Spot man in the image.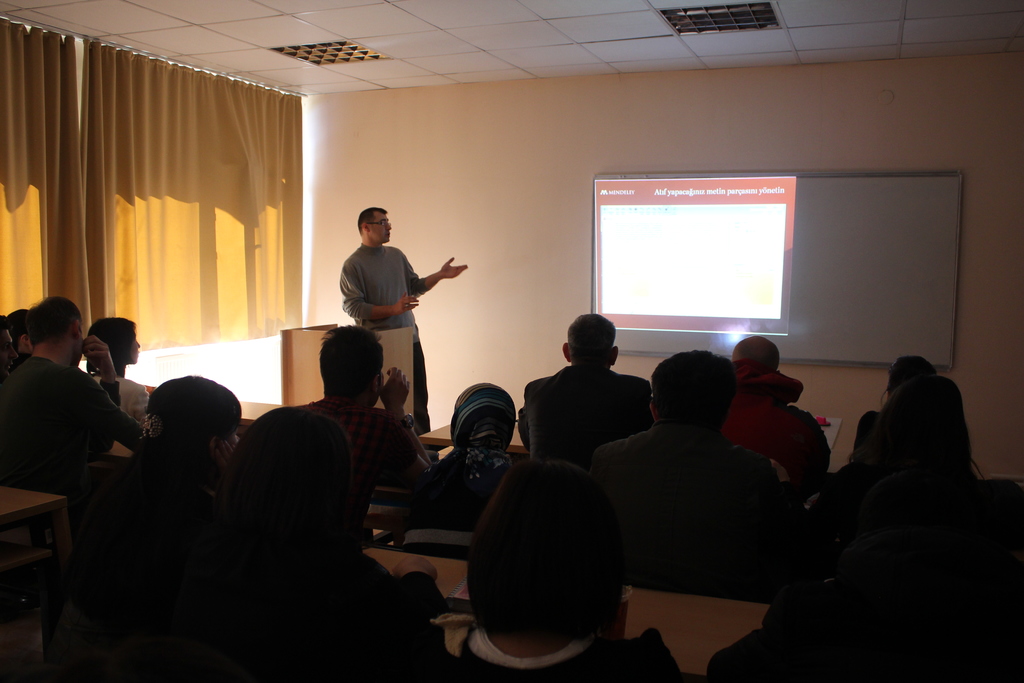
man found at rect(1, 293, 145, 497).
